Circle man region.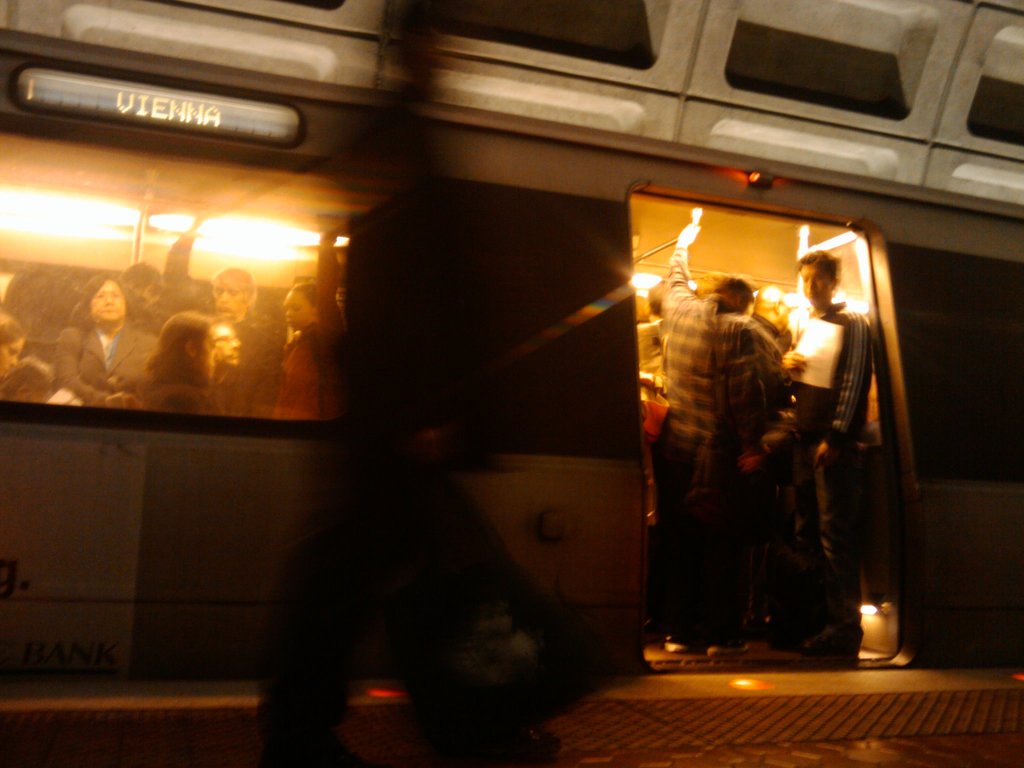
Region: (left=769, top=248, right=884, bottom=668).
